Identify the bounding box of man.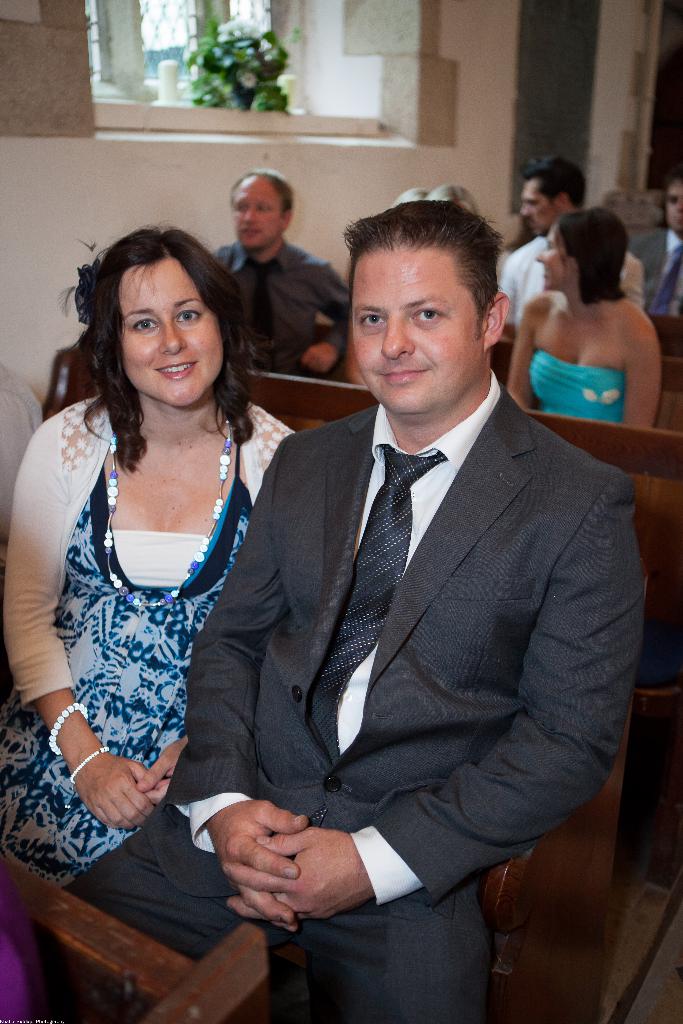
left=498, top=154, right=644, bottom=337.
